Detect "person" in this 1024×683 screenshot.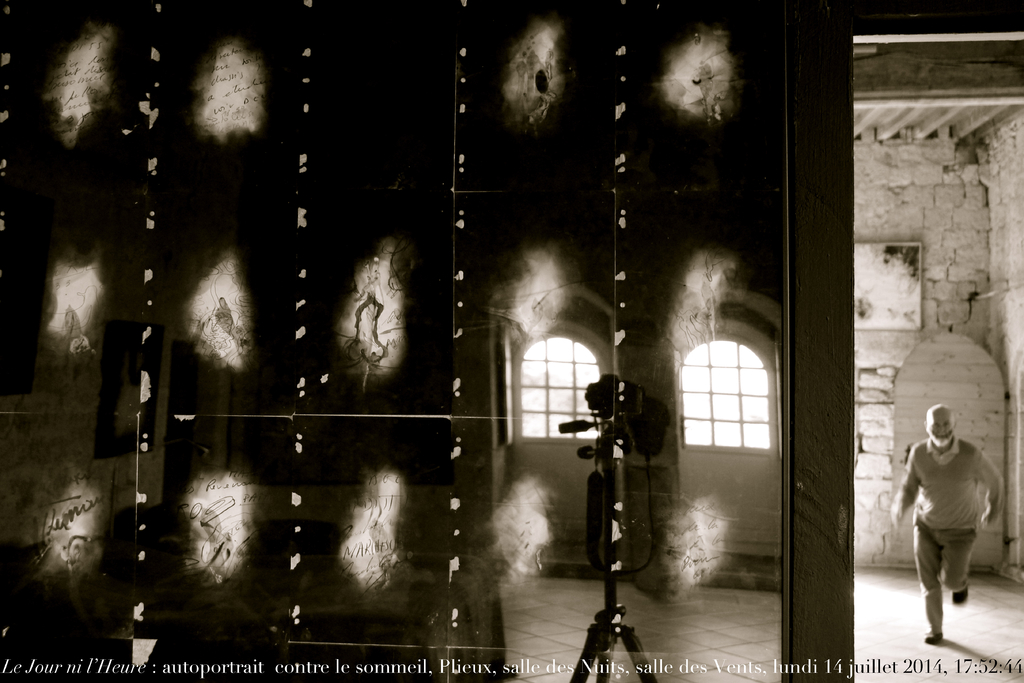
Detection: [x1=903, y1=392, x2=1003, y2=650].
